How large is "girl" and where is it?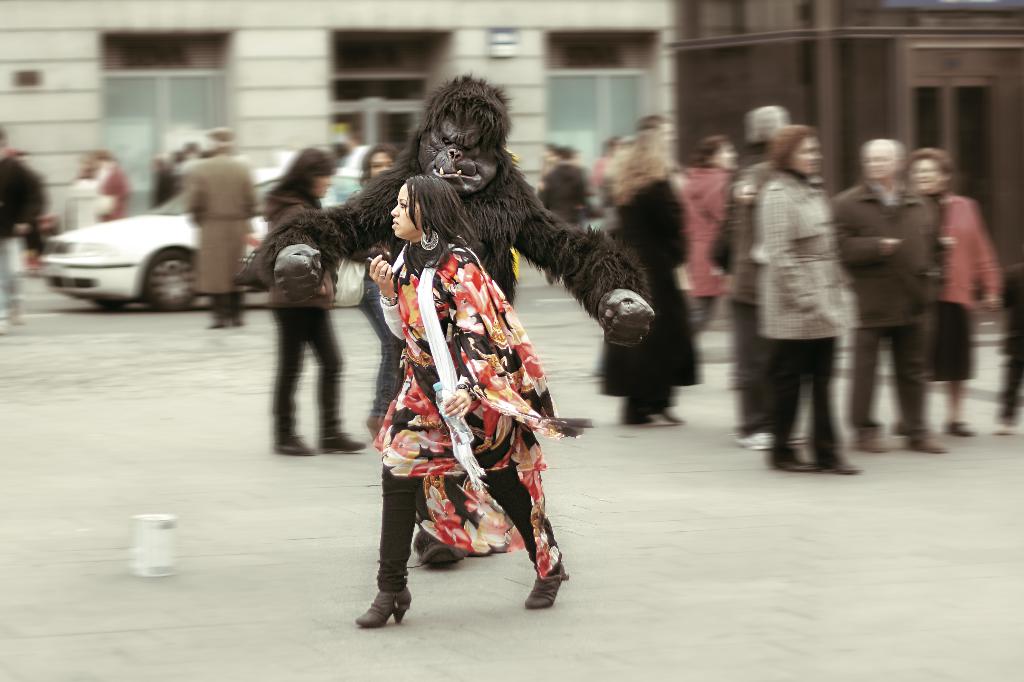
Bounding box: (x1=908, y1=147, x2=998, y2=439).
